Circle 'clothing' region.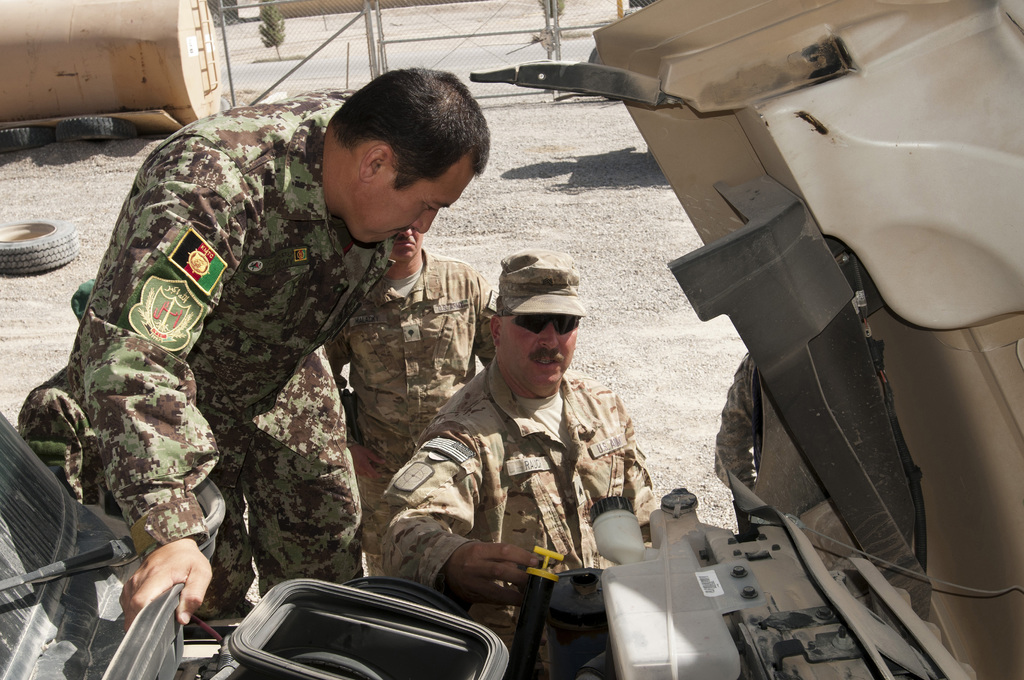
Region: [left=394, top=309, right=661, bottom=632].
